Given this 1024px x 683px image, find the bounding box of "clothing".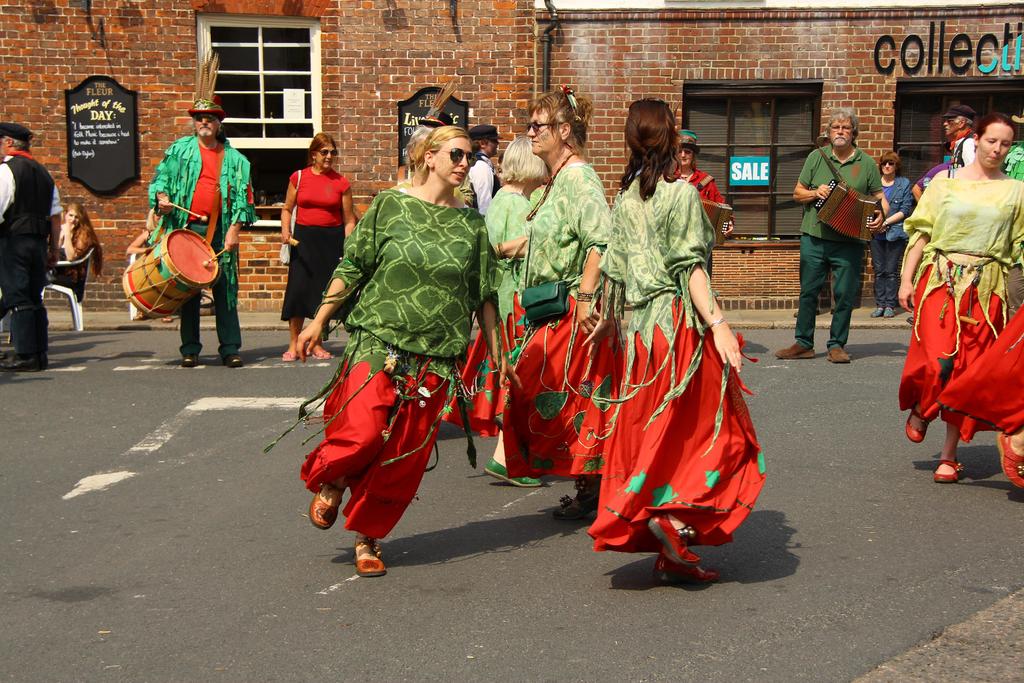
<bbox>797, 142, 883, 343</bbox>.
